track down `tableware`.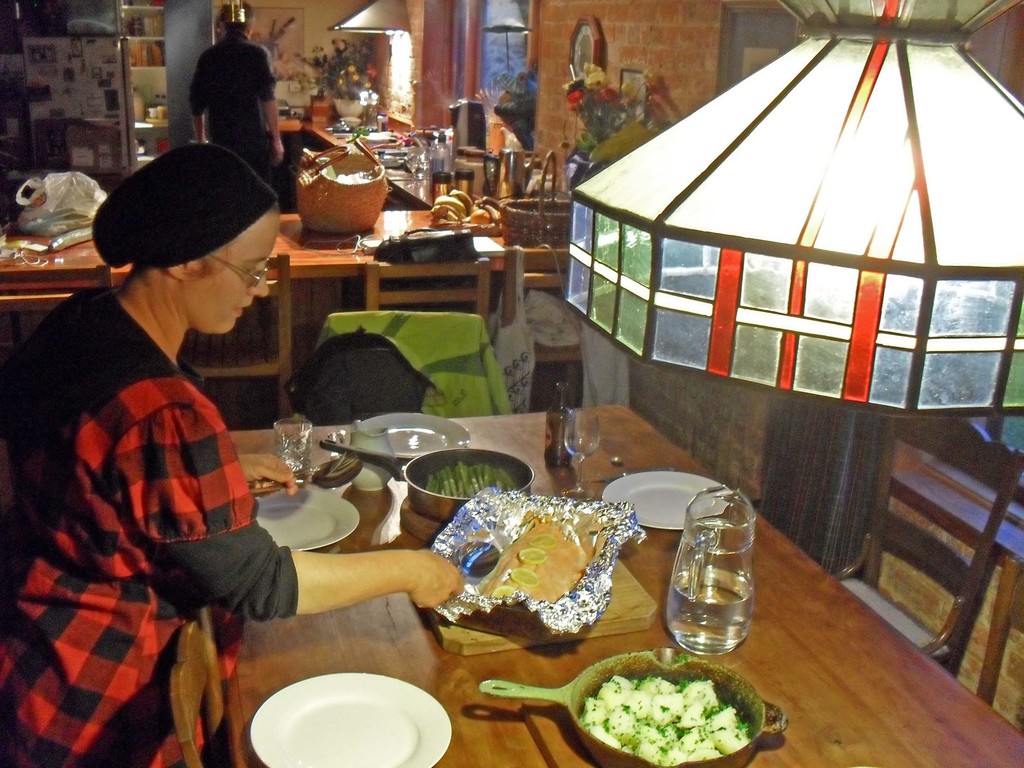
Tracked to [242, 451, 364, 499].
